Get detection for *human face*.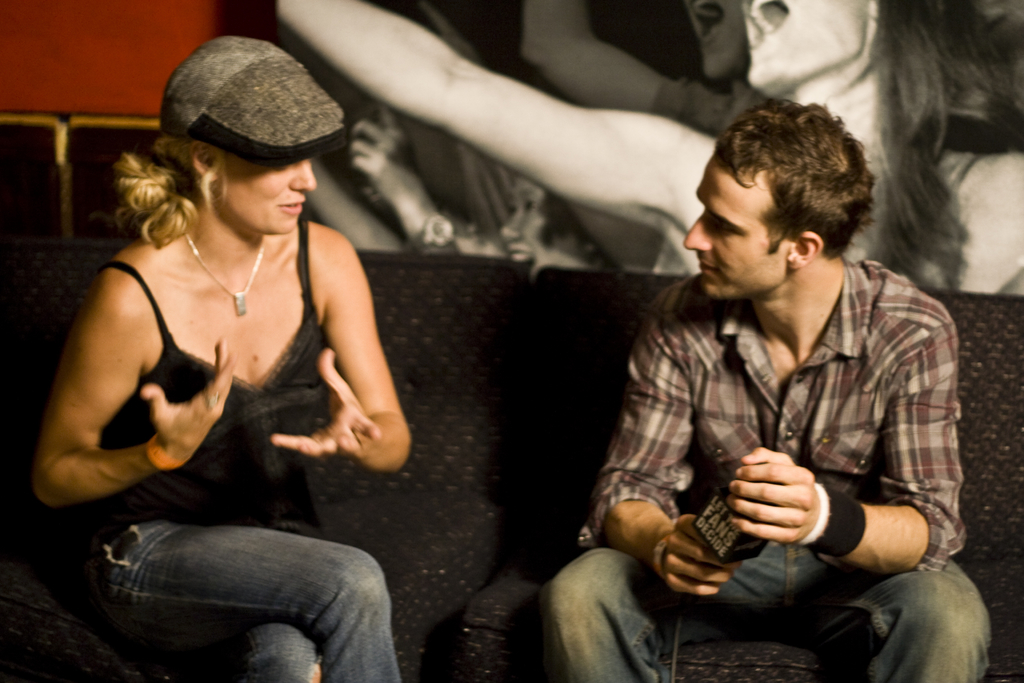
Detection: l=681, t=161, r=791, b=295.
